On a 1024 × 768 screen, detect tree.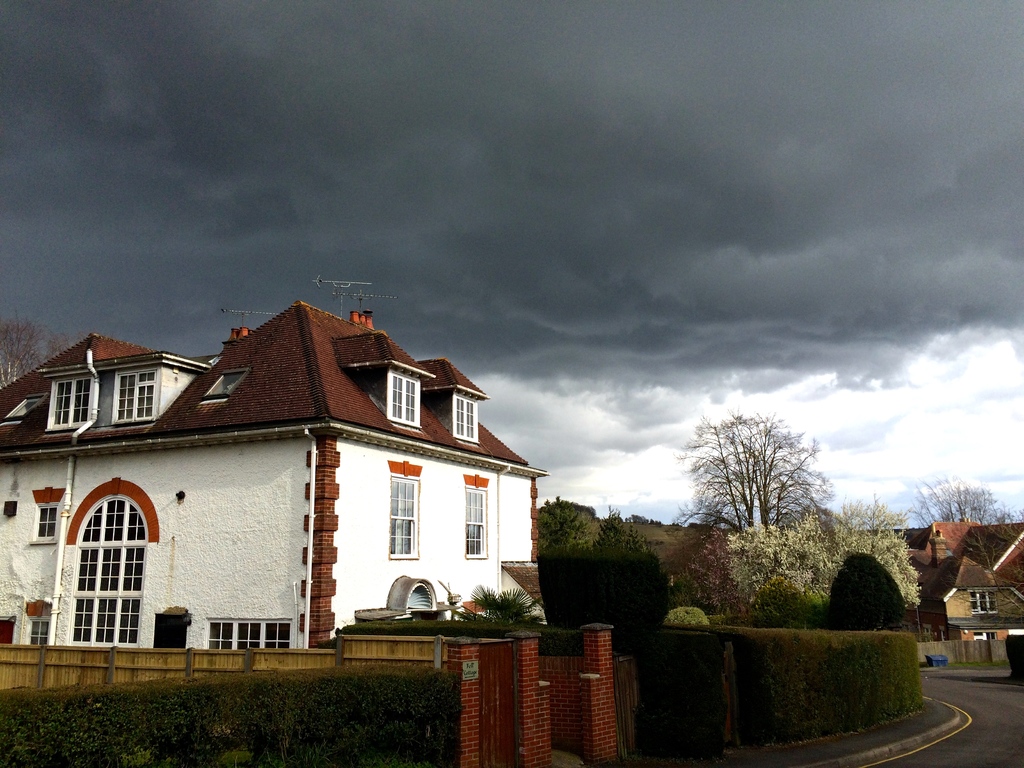
(451, 586, 547, 641).
